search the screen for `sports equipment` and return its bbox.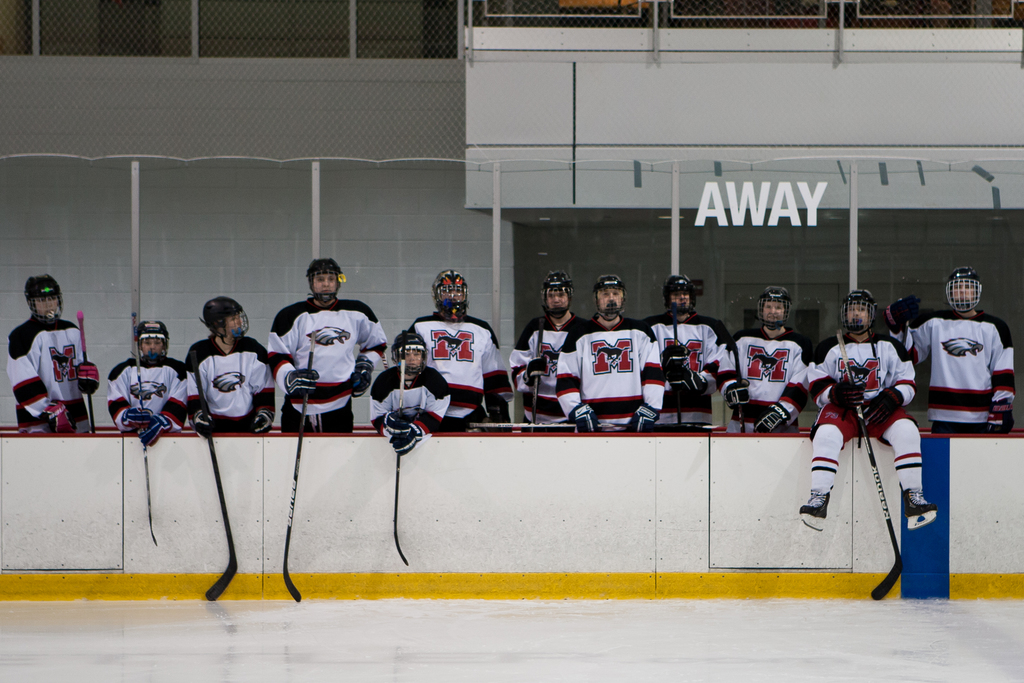
Found: x1=659, y1=270, x2=702, y2=314.
